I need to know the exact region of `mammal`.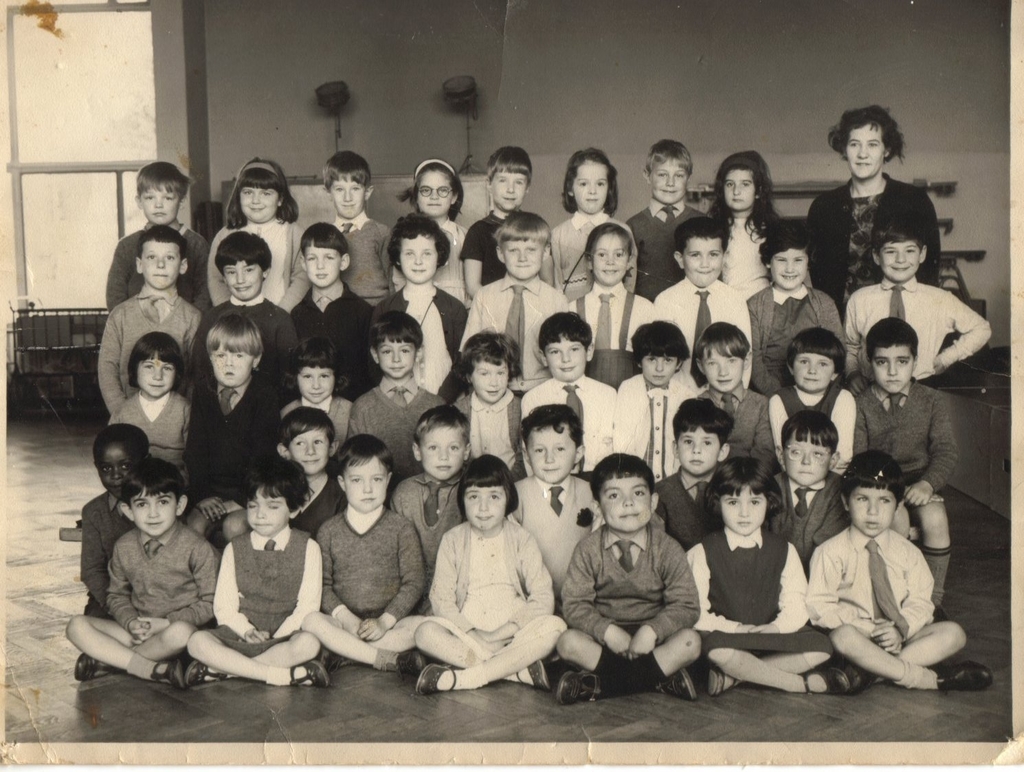
Region: [left=391, top=151, right=469, bottom=307].
